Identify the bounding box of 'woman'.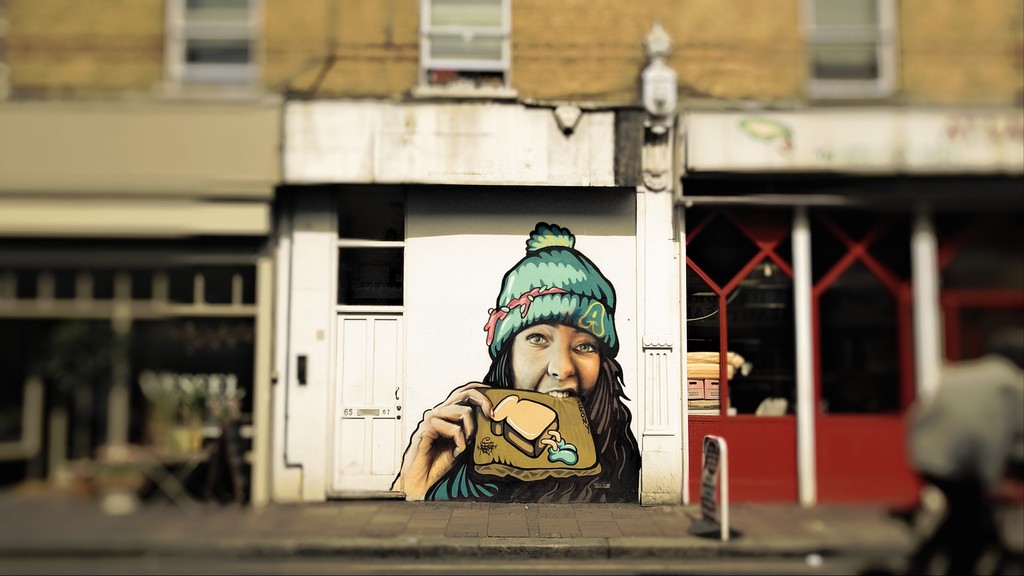
BBox(398, 249, 658, 504).
